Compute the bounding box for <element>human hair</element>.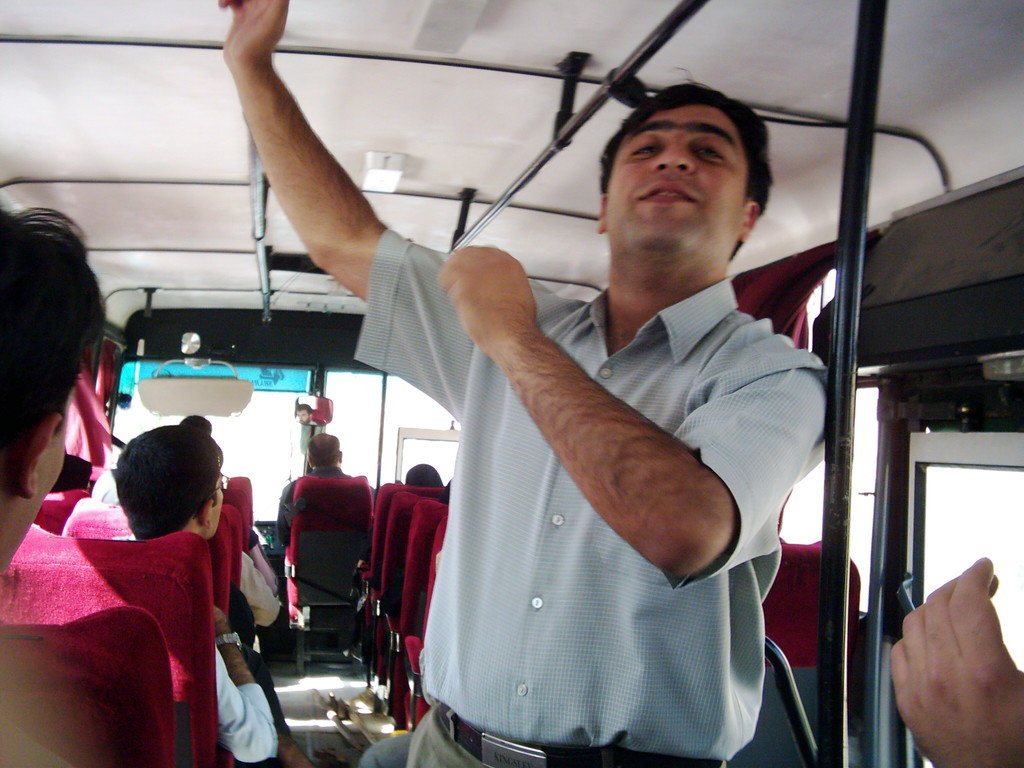
x1=179, y1=415, x2=213, y2=437.
